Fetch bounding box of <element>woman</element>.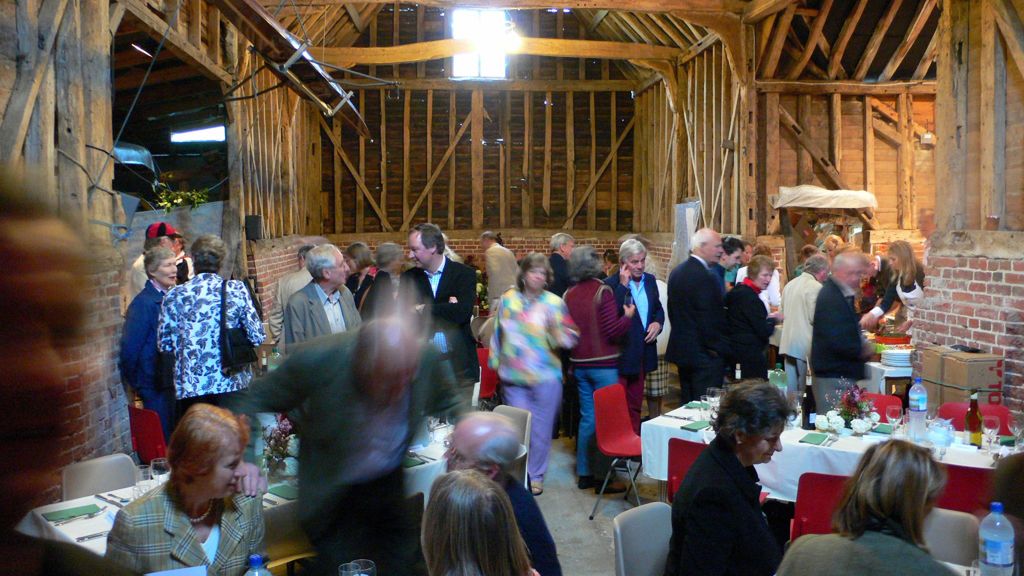
Bbox: detection(484, 252, 581, 498).
